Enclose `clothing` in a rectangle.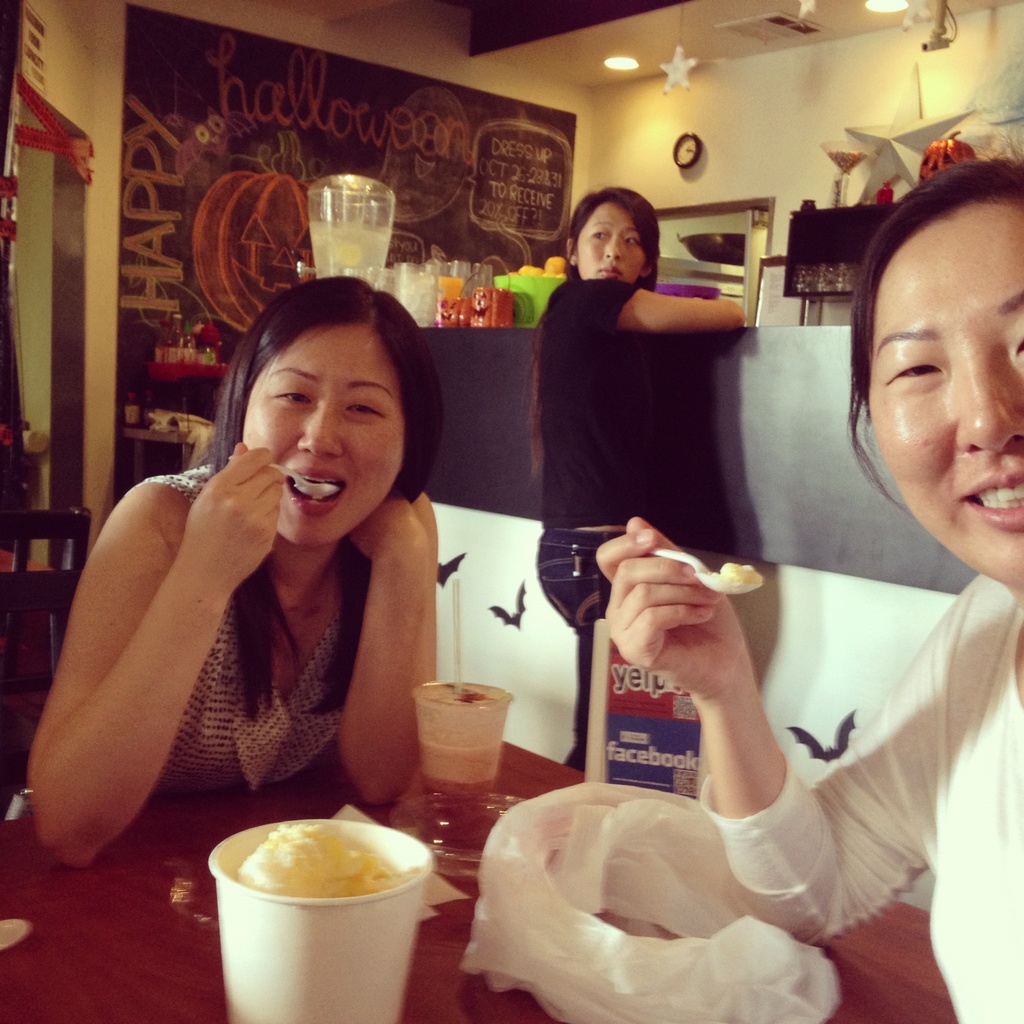
[92,440,436,834].
